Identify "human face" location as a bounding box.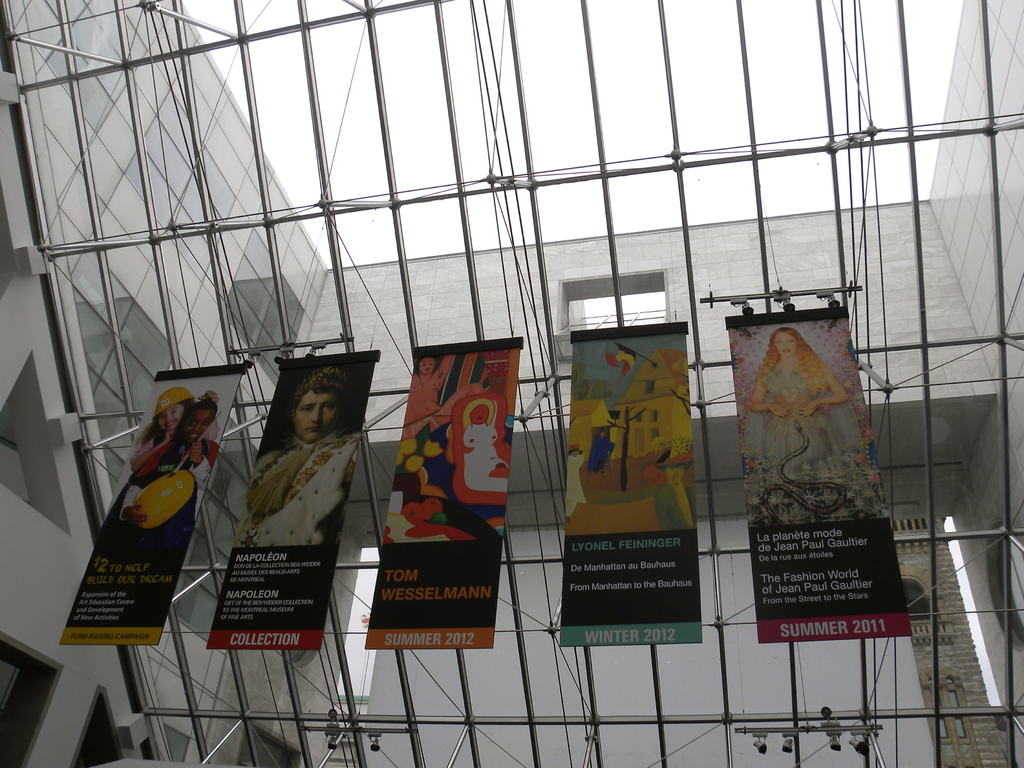
bbox=(294, 390, 341, 443).
